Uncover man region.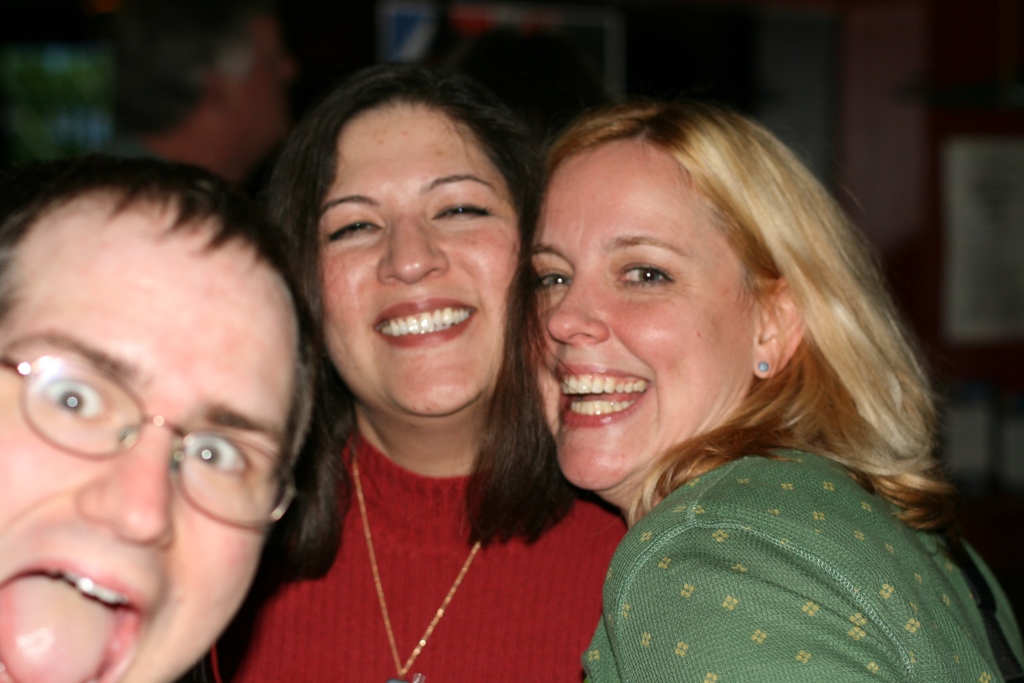
Uncovered: rect(0, 157, 353, 682).
